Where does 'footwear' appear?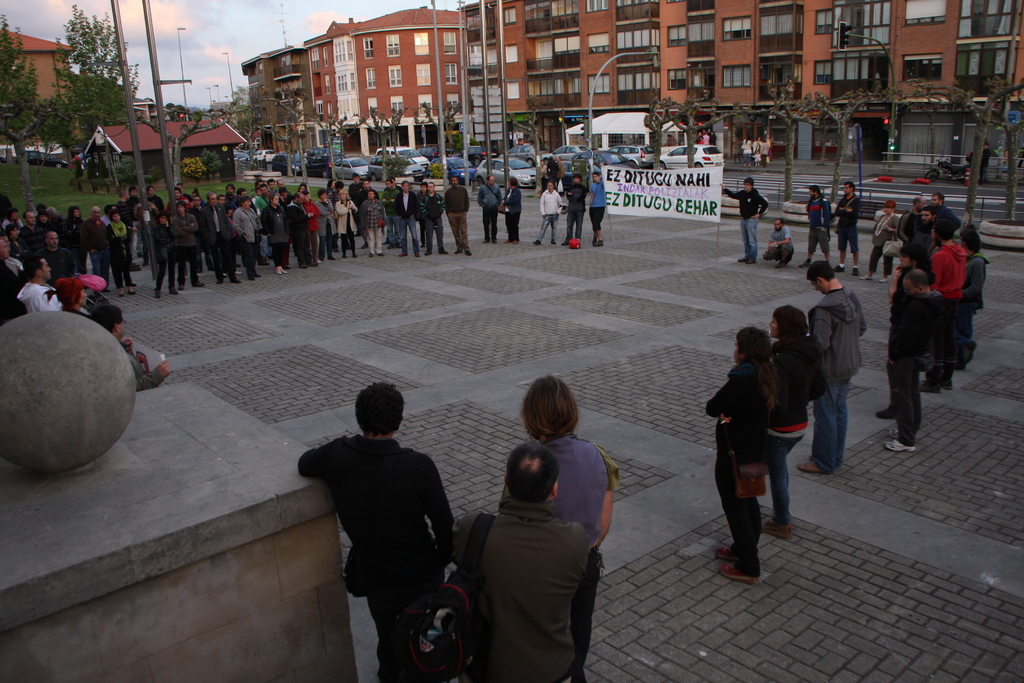
Appears at x1=129 y1=290 x2=134 y2=292.
